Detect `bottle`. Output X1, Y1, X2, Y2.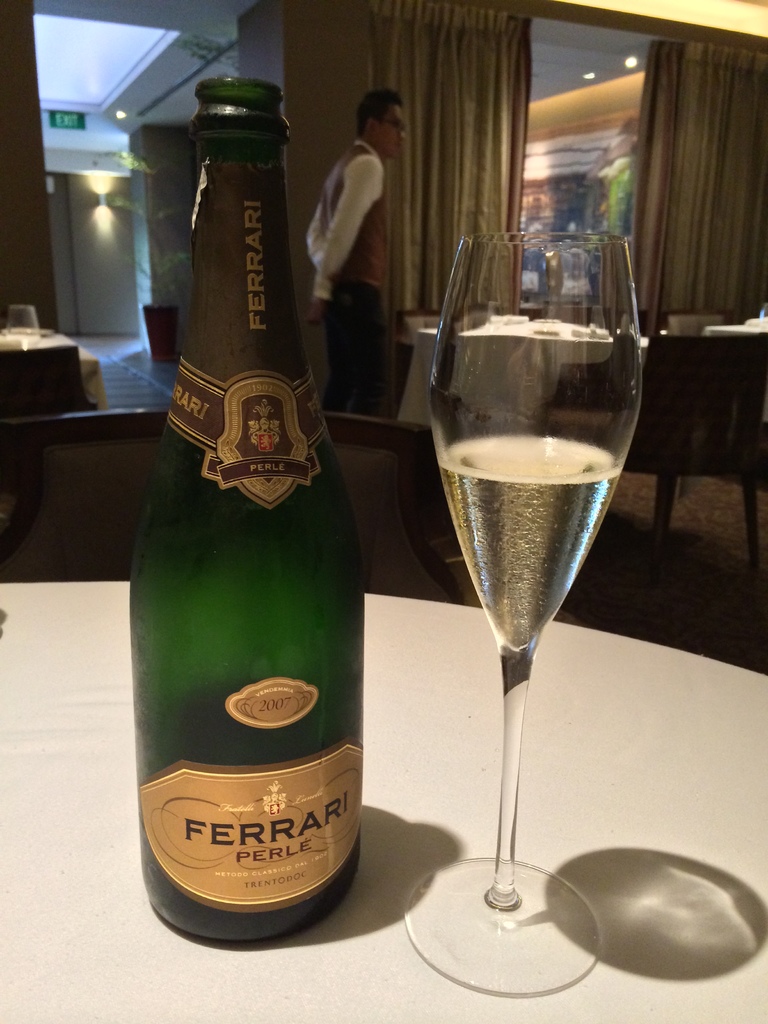
117, 76, 390, 928.
